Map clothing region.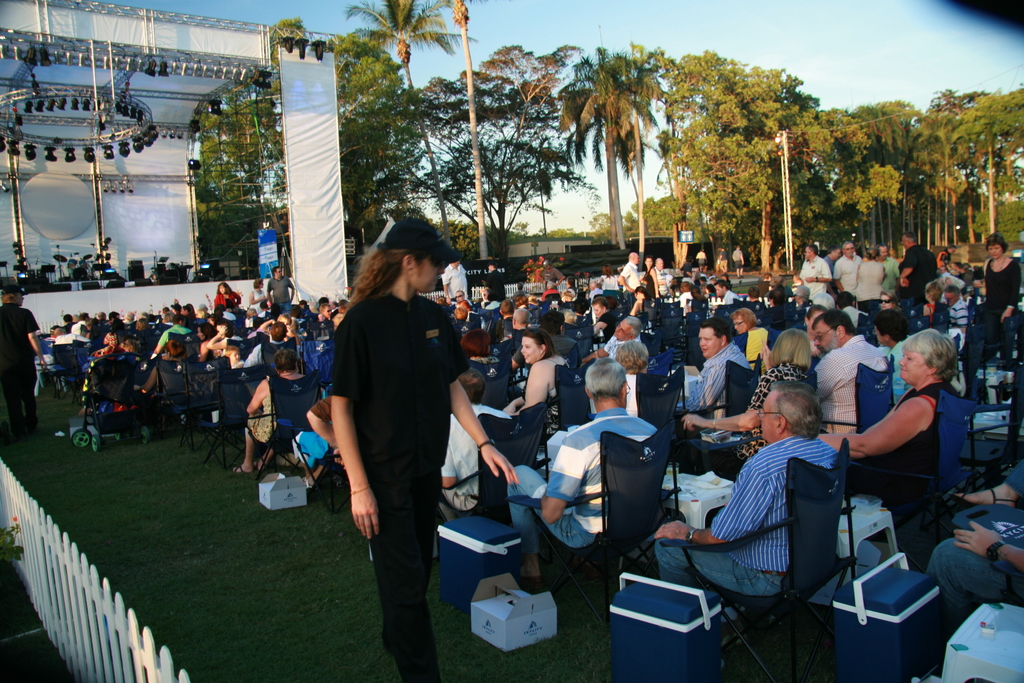
Mapped to bbox=[680, 262, 697, 282].
